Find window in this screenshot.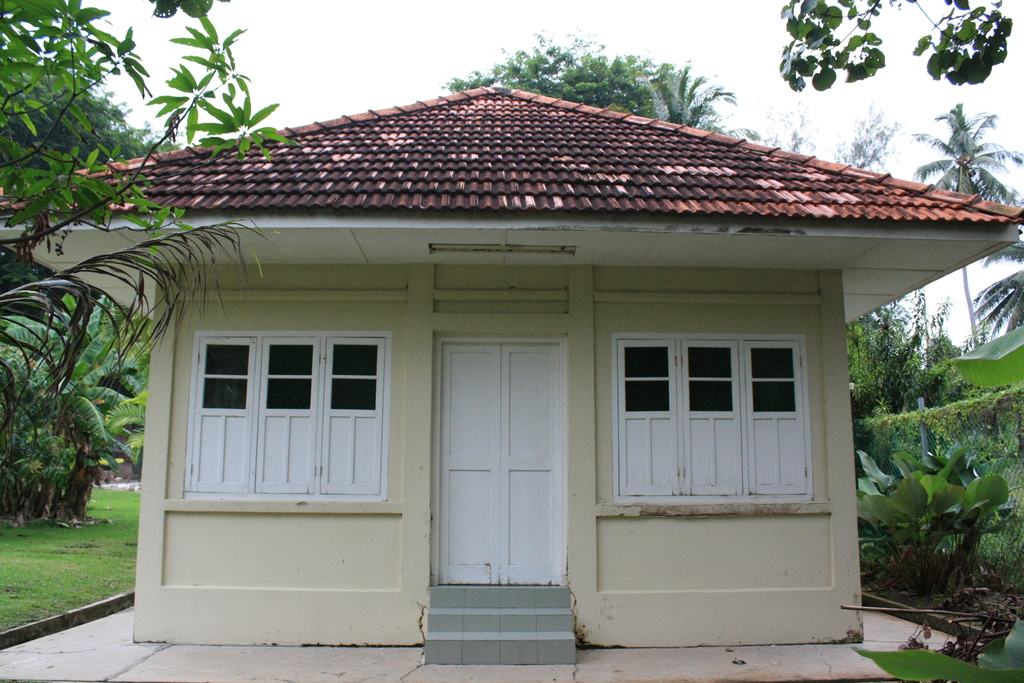
The bounding box for window is (left=614, top=333, right=815, bottom=500).
